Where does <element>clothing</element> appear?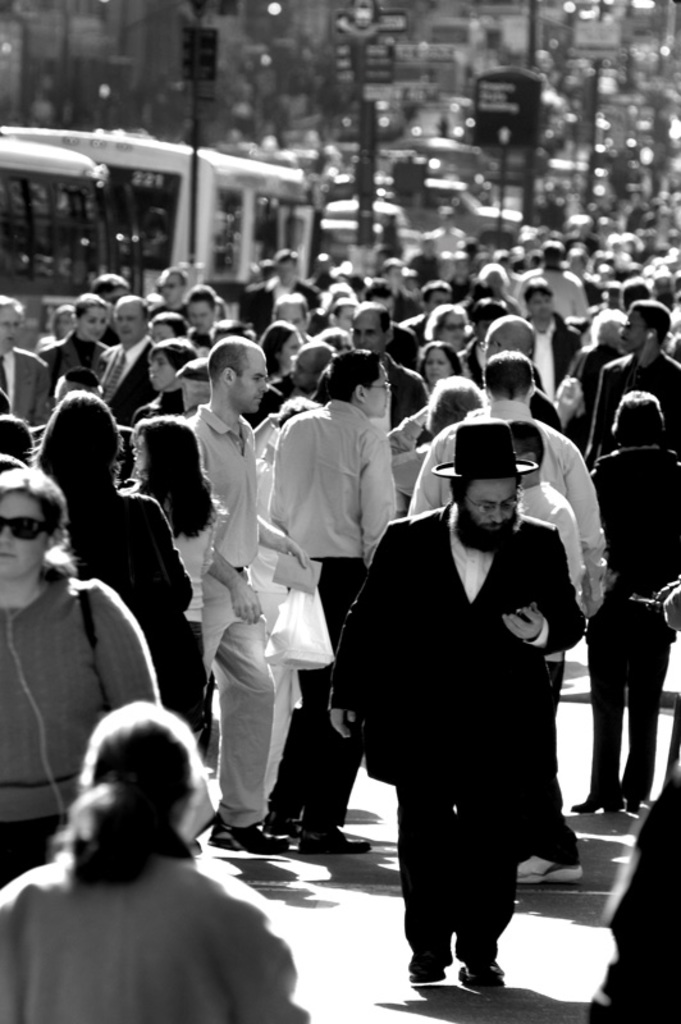
Appears at box(38, 324, 105, 392).
